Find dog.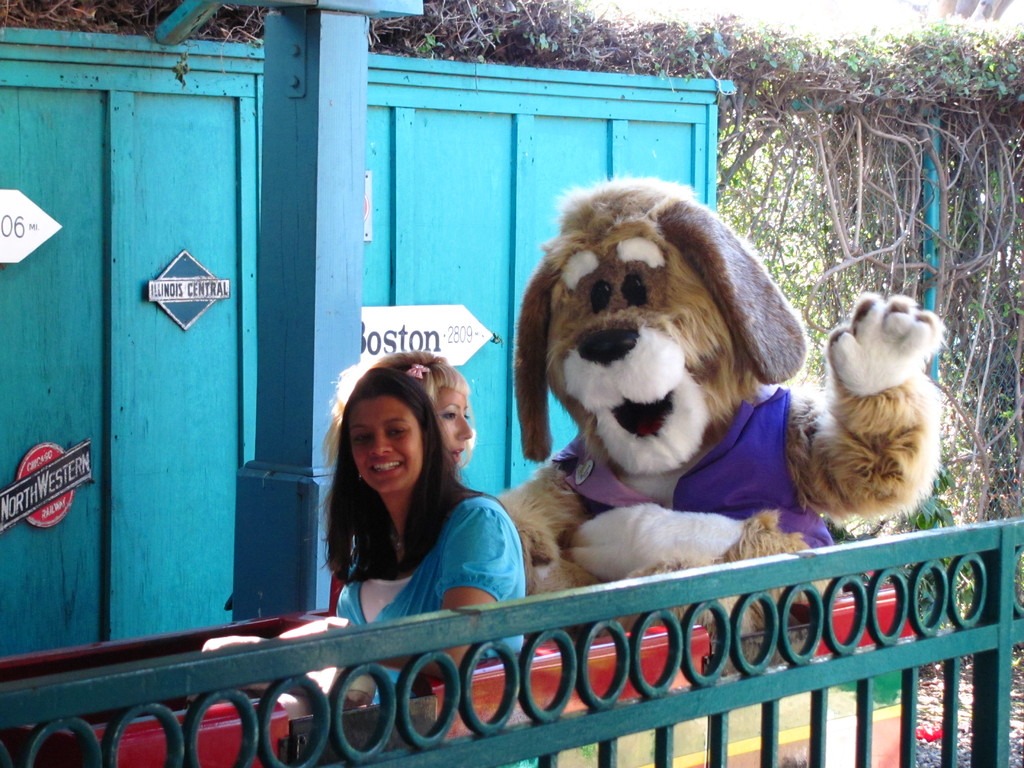
(left=497, top=173, right=948, bottom=643).
